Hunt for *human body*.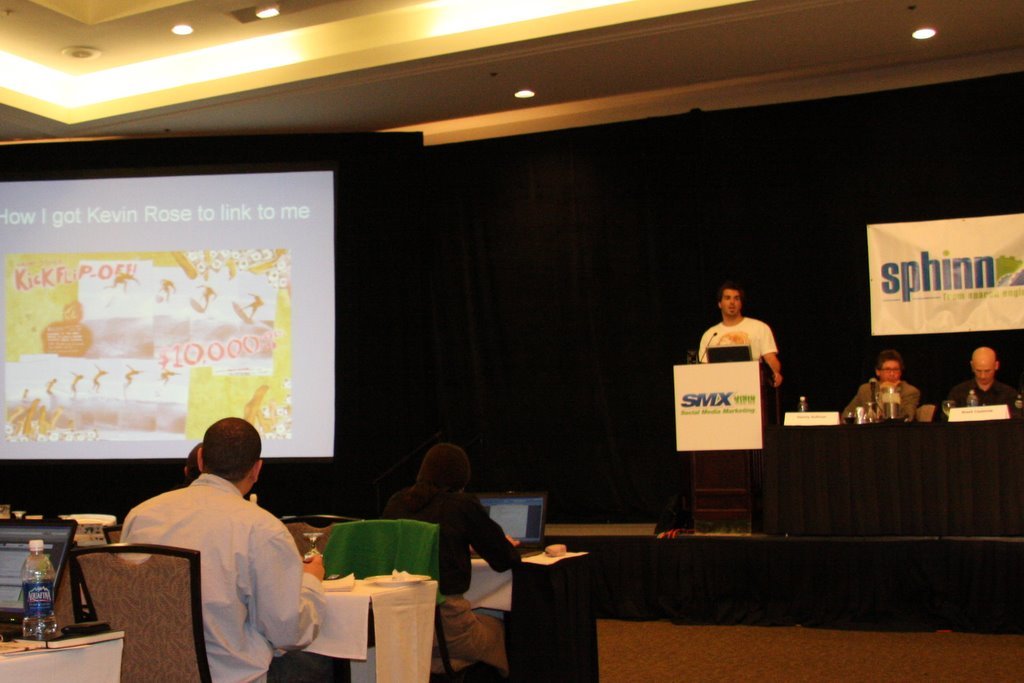
Hunted down at [x1=948, y1=379, x2=1020, y2=419].
